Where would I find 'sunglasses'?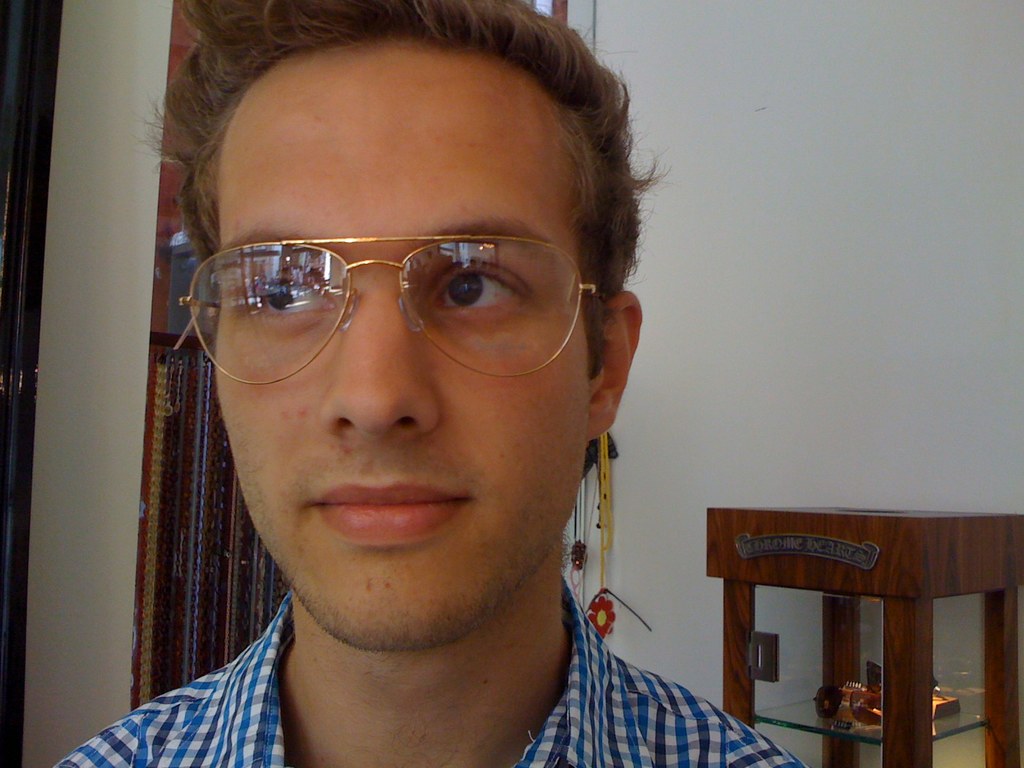
At crop(181, 236, 607, 378).
